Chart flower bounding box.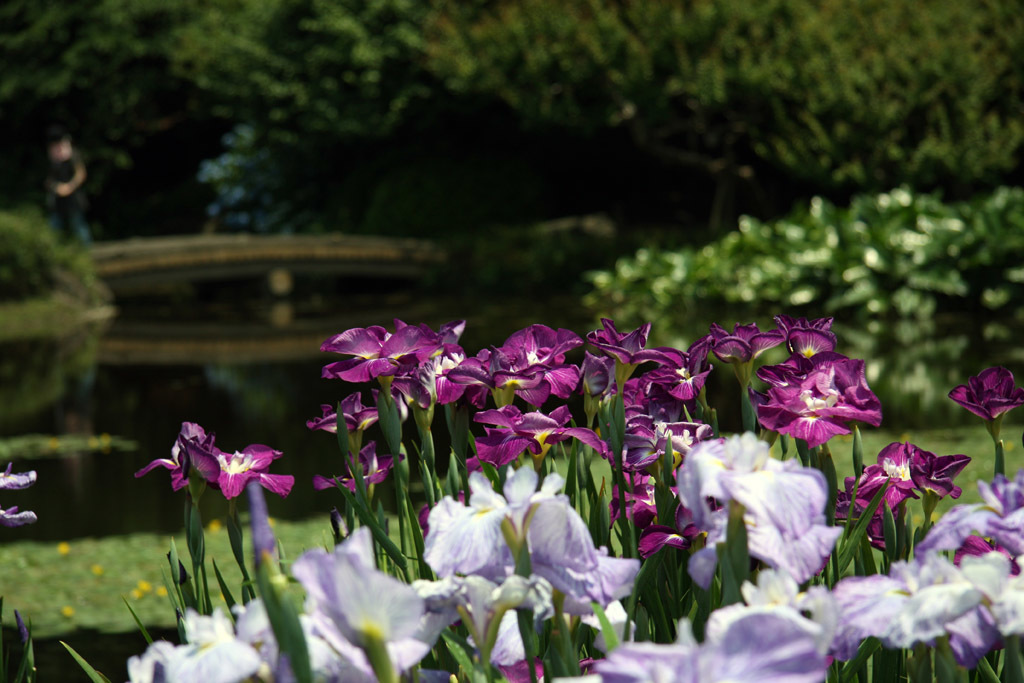
Charted: [x1=139, y1=419, x2=231, y2=494].
